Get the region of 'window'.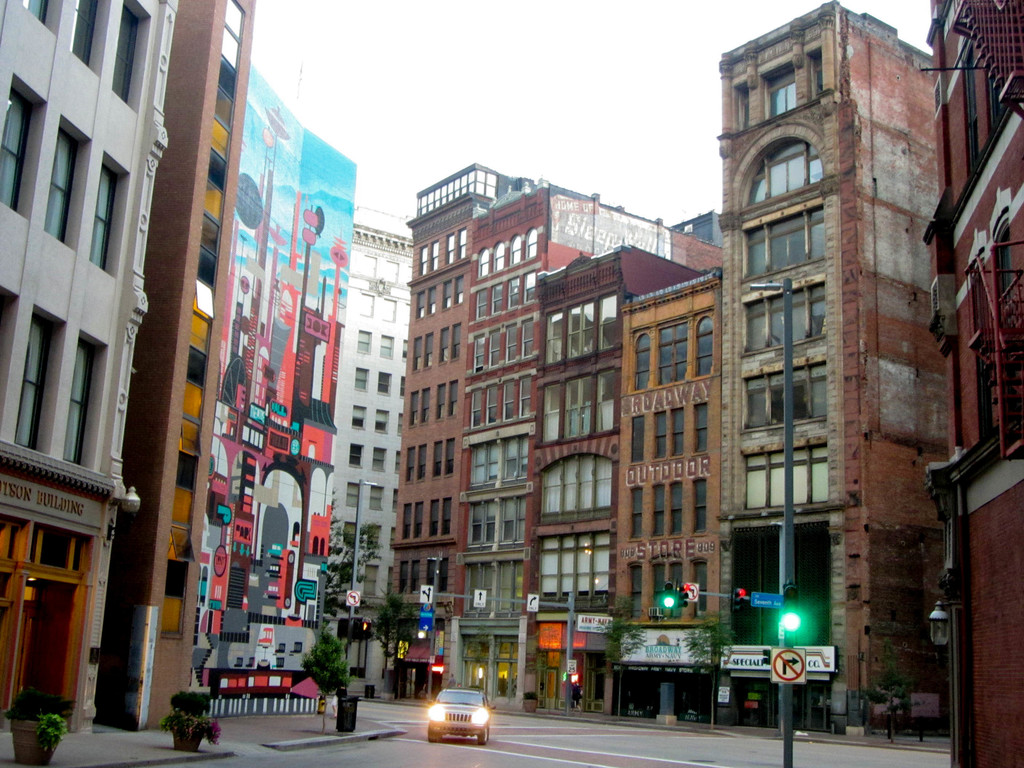
Rect(478, 246, 493, 277).
